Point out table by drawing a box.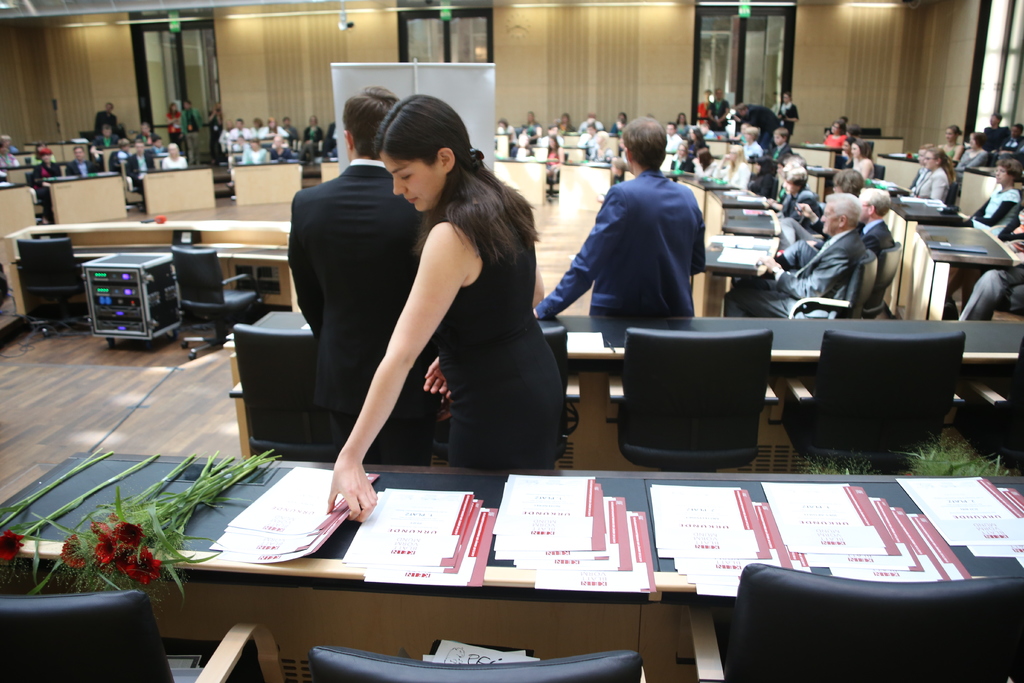
496 133 511 152.
